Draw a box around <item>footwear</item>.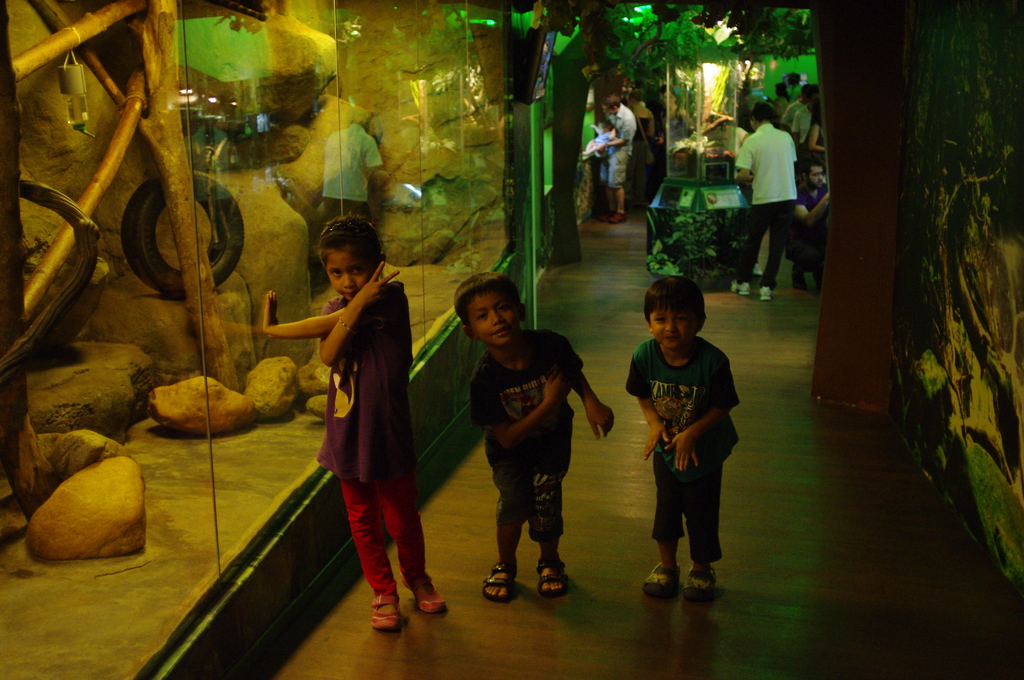
598, 211, 612, 216.
